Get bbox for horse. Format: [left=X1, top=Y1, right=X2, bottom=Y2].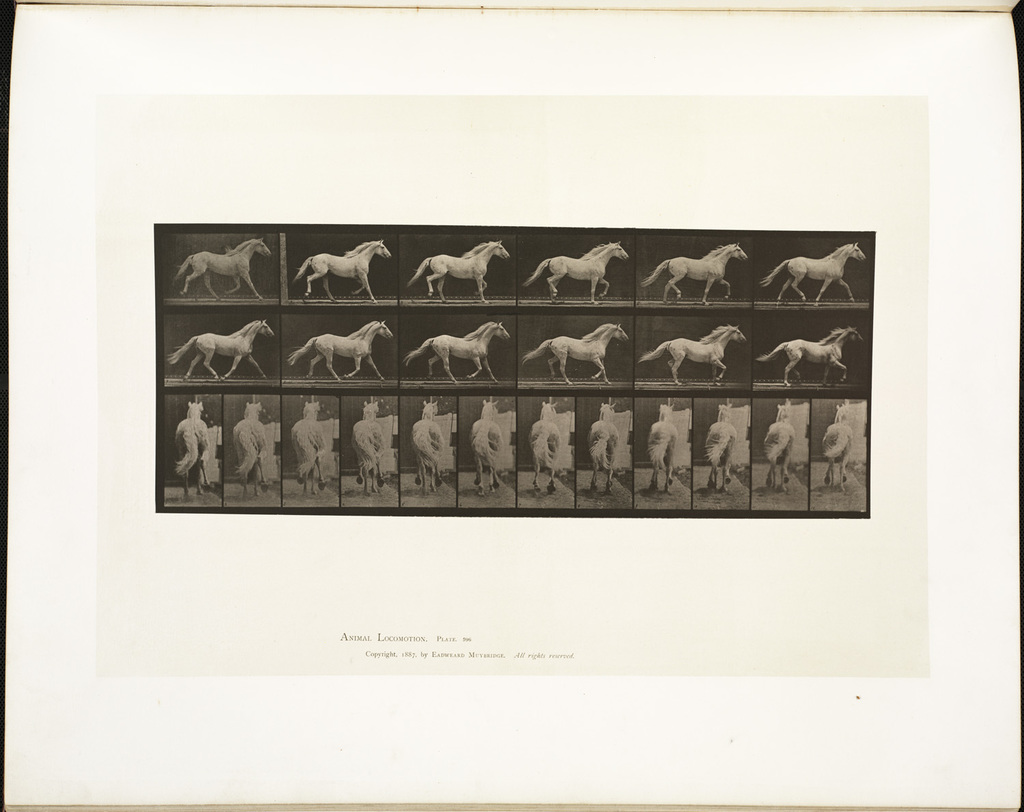
[left=707, top=399, right=738, bottom=488].
